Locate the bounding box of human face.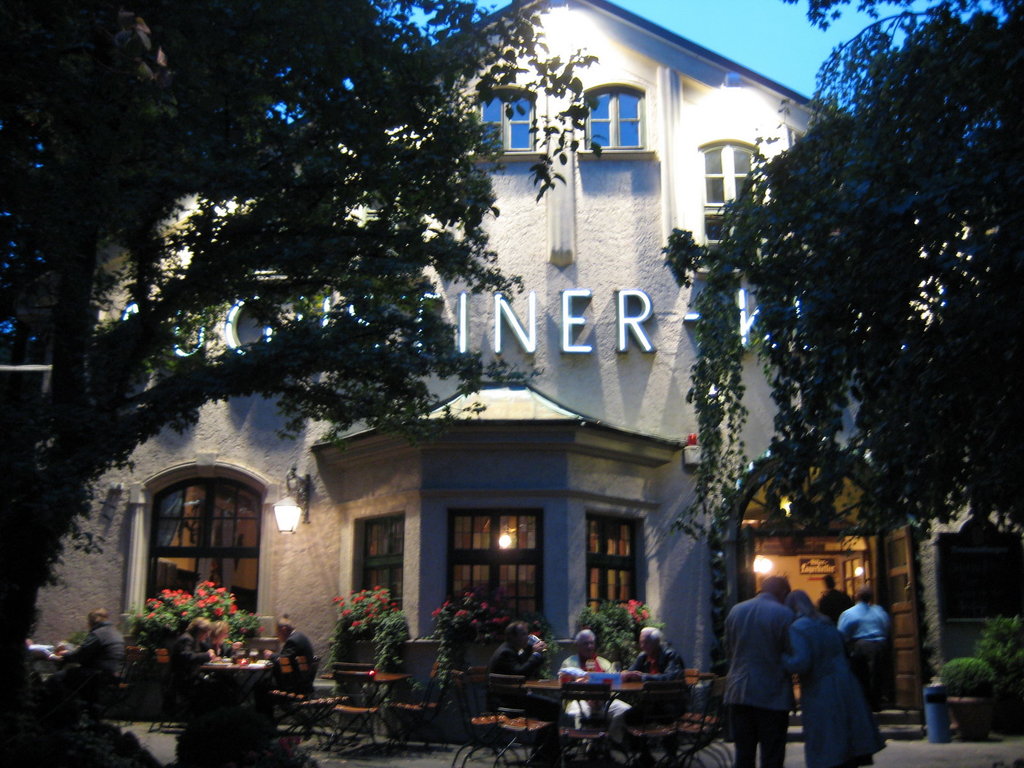
Bounding box: <bbox>274, 625, 279, 642</bbox>.
